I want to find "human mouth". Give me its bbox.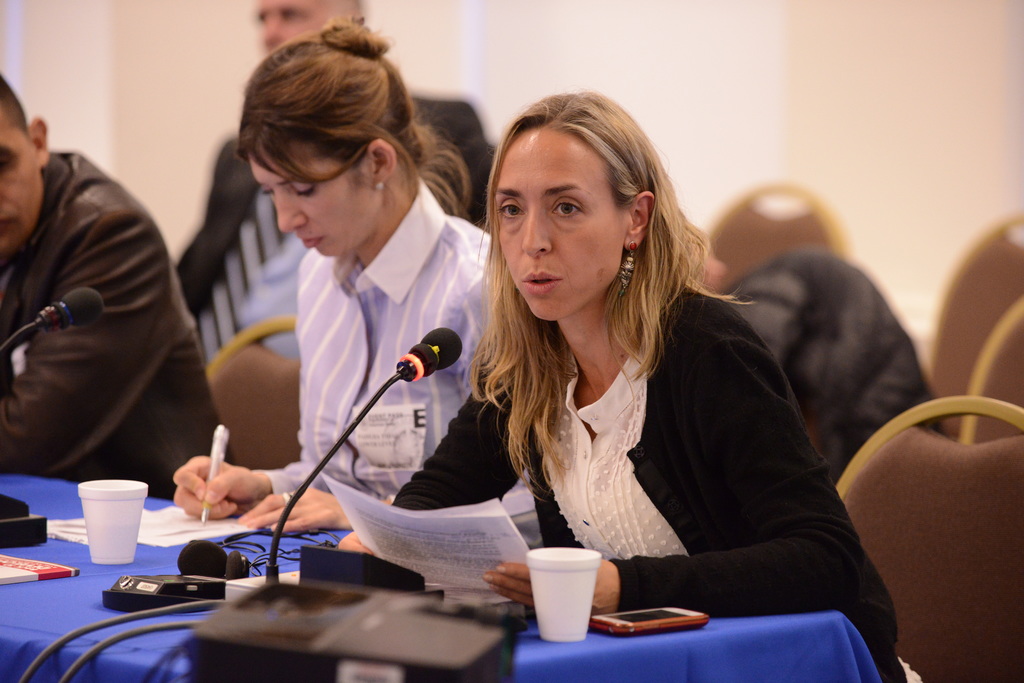
Rect(0, 214, 14, 230).
